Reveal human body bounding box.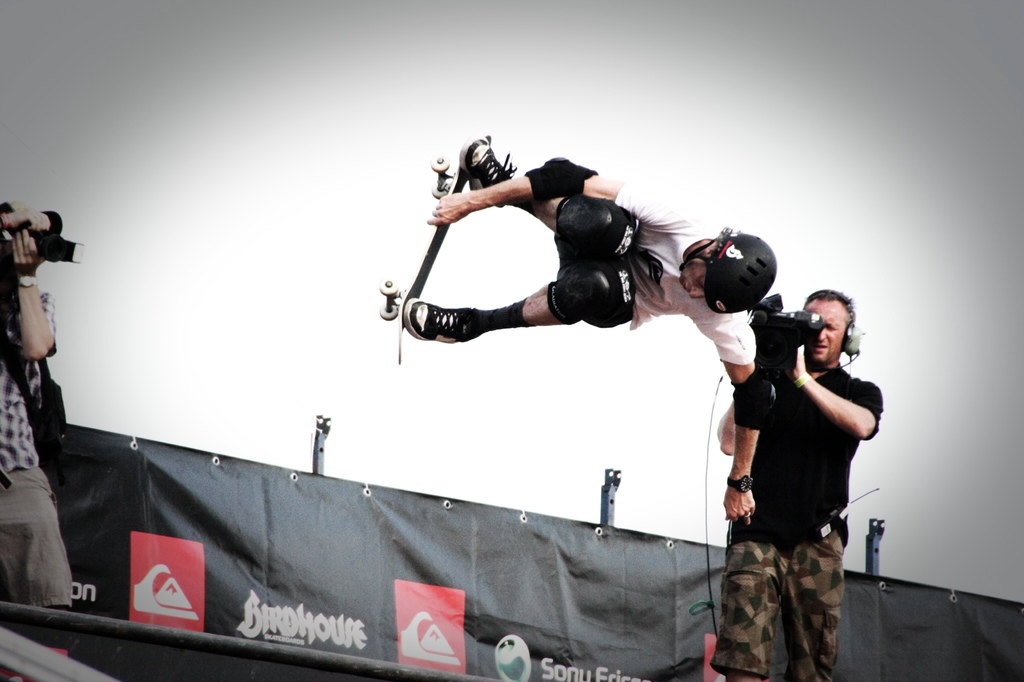
Revealed: box(408, 133, 742, 526).
